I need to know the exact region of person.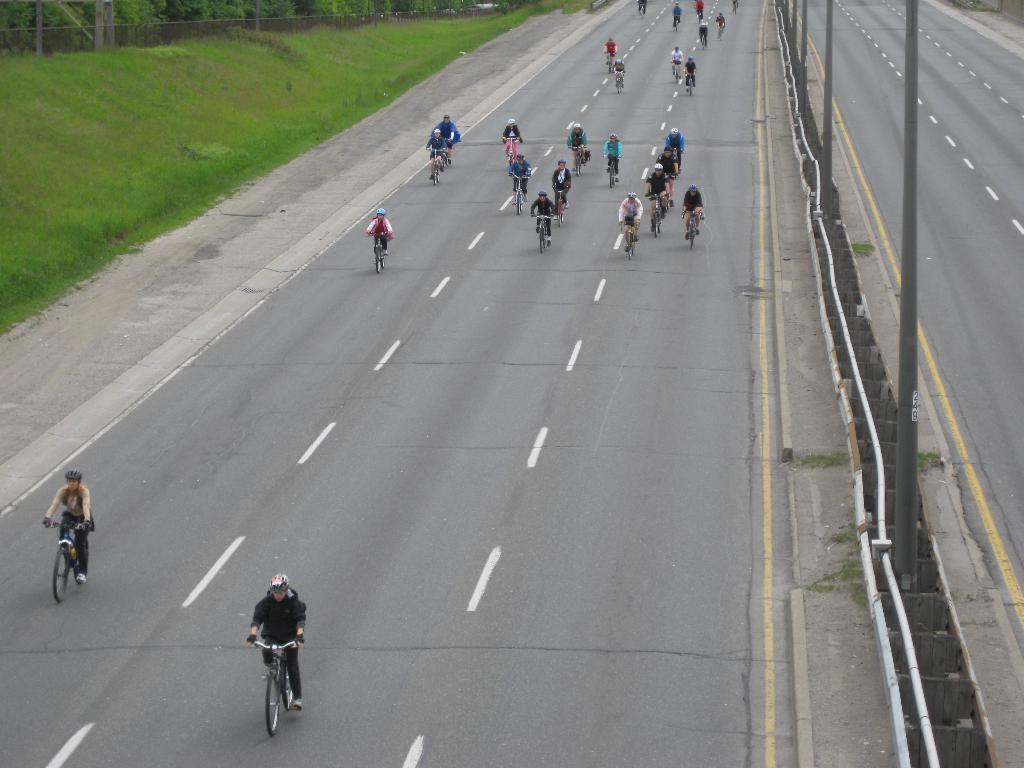
Region: <bbox>671, 44, 684, 79</bbox>.
